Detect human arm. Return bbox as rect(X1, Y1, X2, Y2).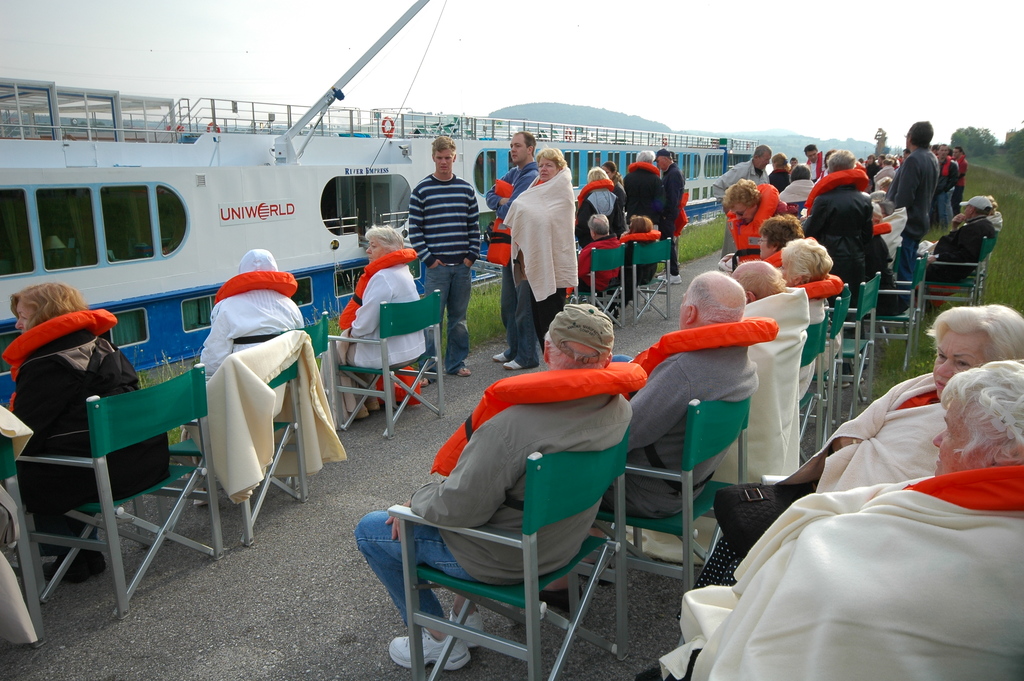
rect(535, 205, 556, 236).
